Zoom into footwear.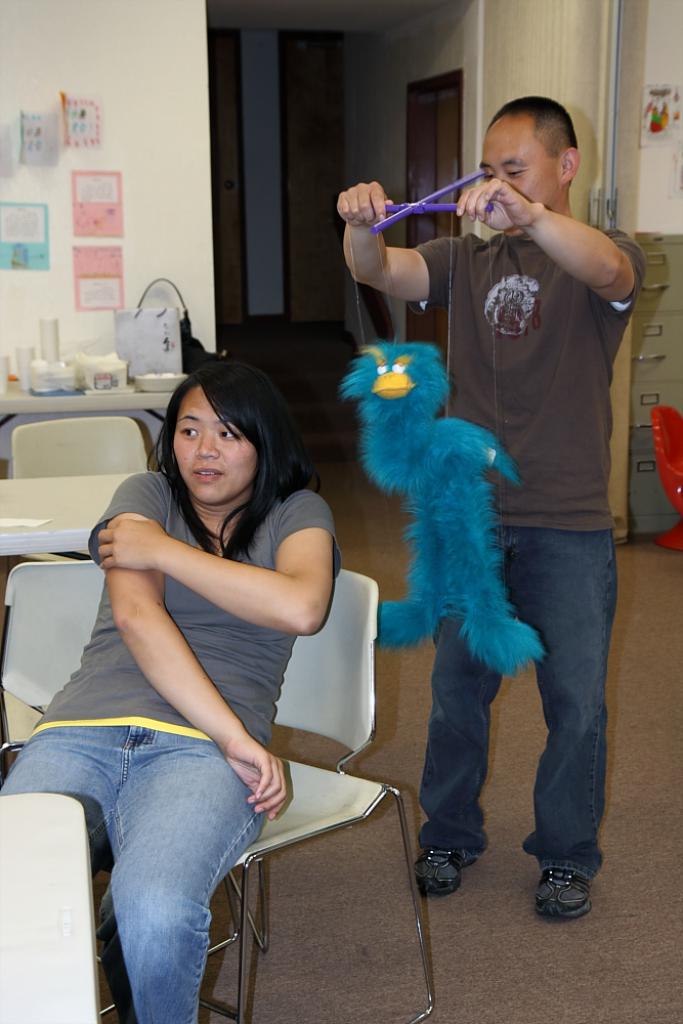
Zoom target: <region>542, 854, 608, 928</region>.
